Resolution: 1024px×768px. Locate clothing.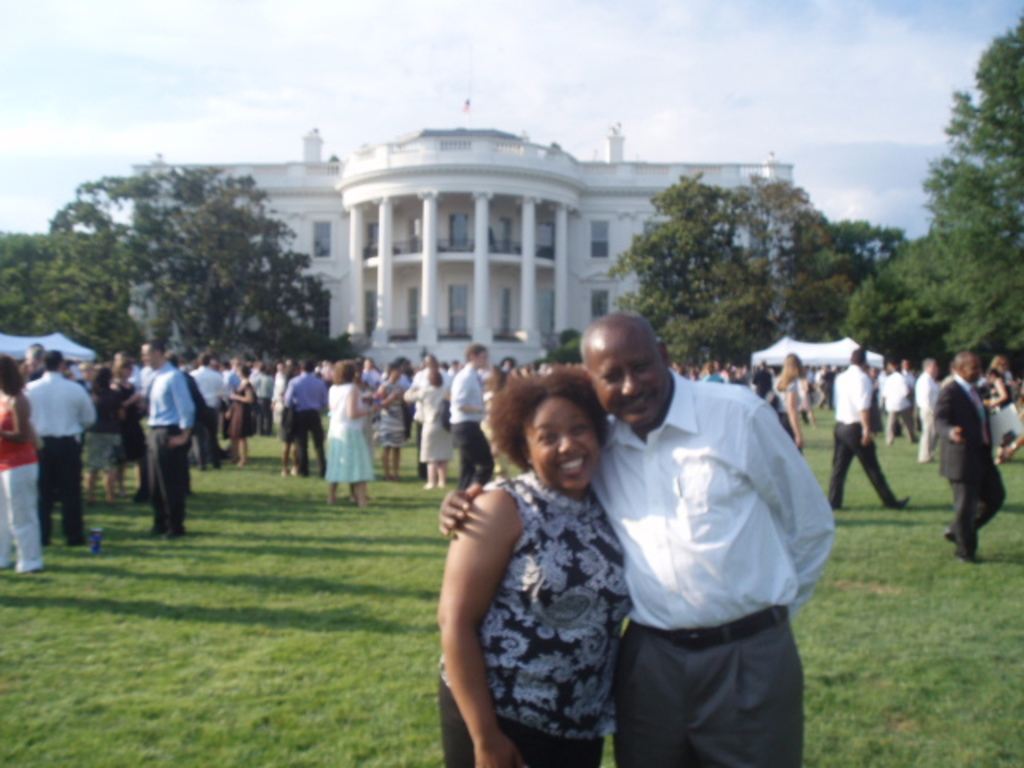
rect(880, 368, 922, 445).
